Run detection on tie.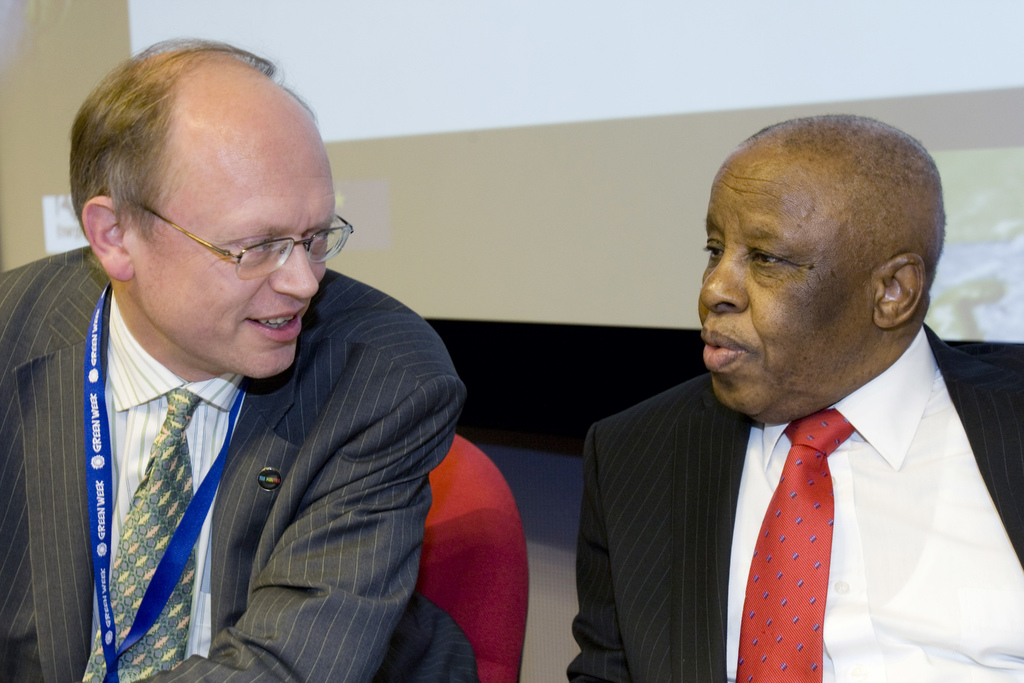
Result: locate(738, 409, 860, 682).
